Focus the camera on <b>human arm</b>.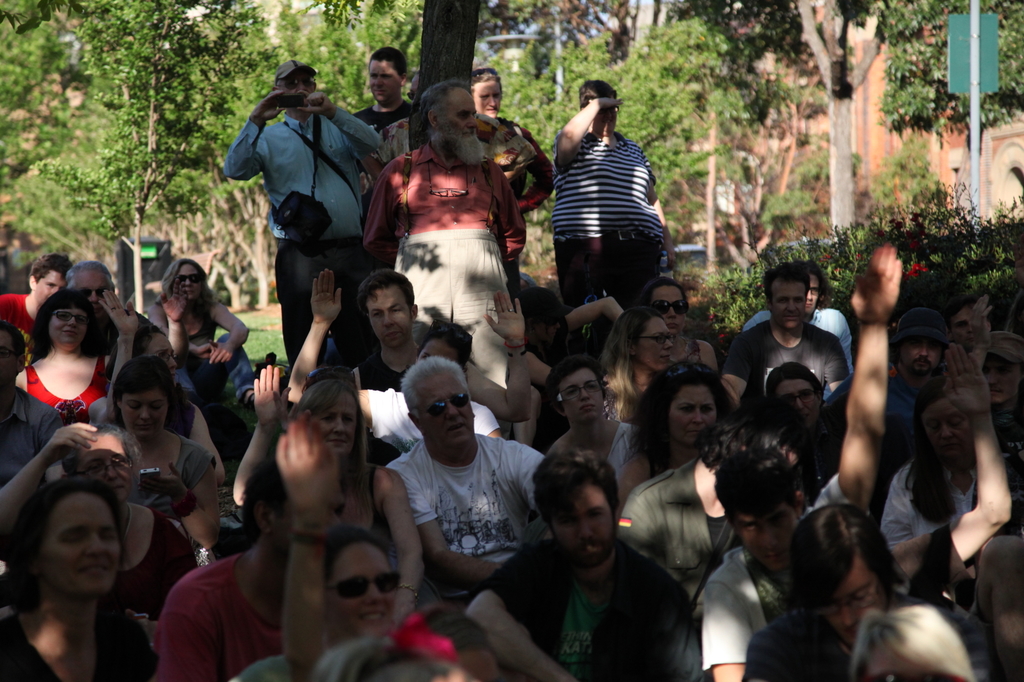
Focus region: x1=499 y1=168 x2=527 y2=263.
